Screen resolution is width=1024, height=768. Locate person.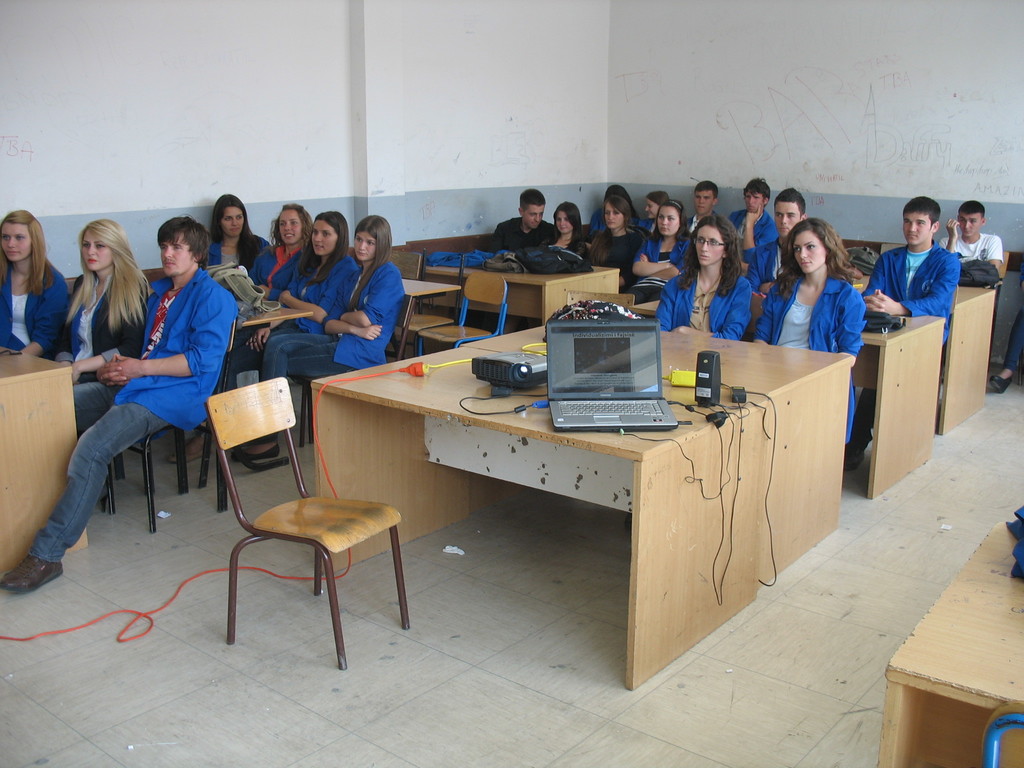
[left=249, top=200, right=315, bottom=292].
